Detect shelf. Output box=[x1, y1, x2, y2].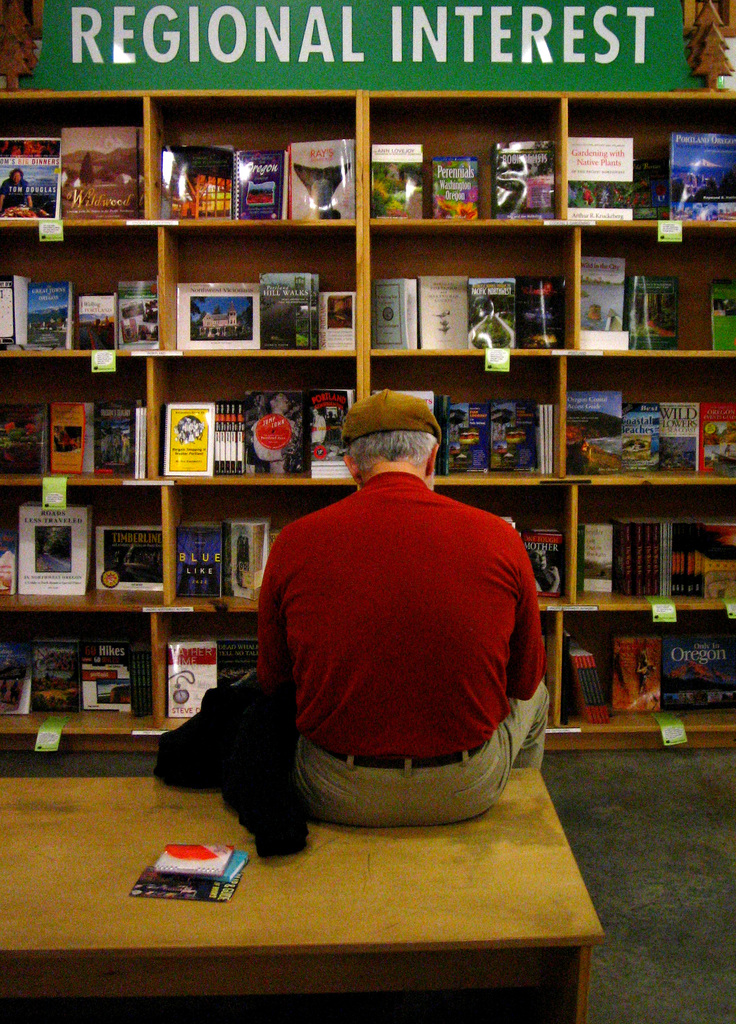
box=[650, 483, 735, 615].
